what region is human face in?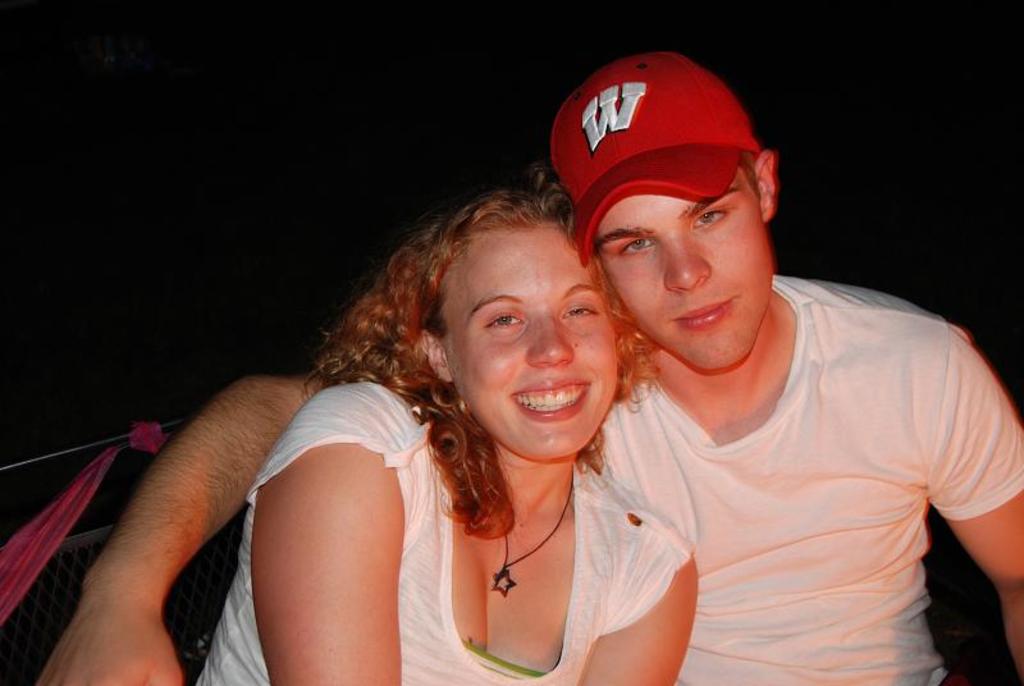
(585, 160, 778, 369).
